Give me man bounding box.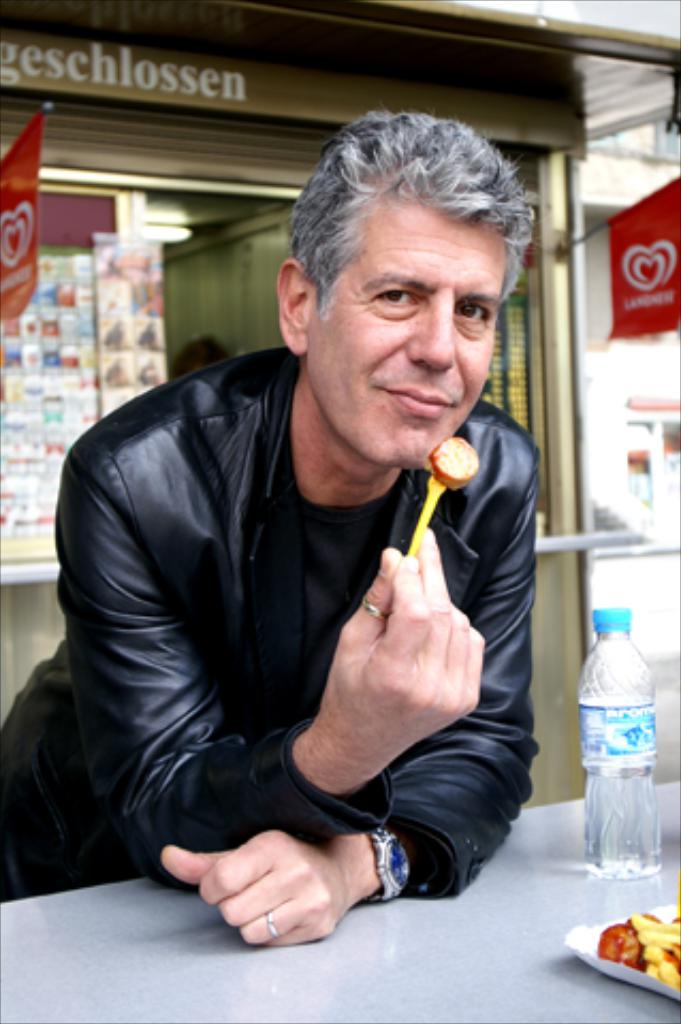
rect(75, 117, 579, 939).
